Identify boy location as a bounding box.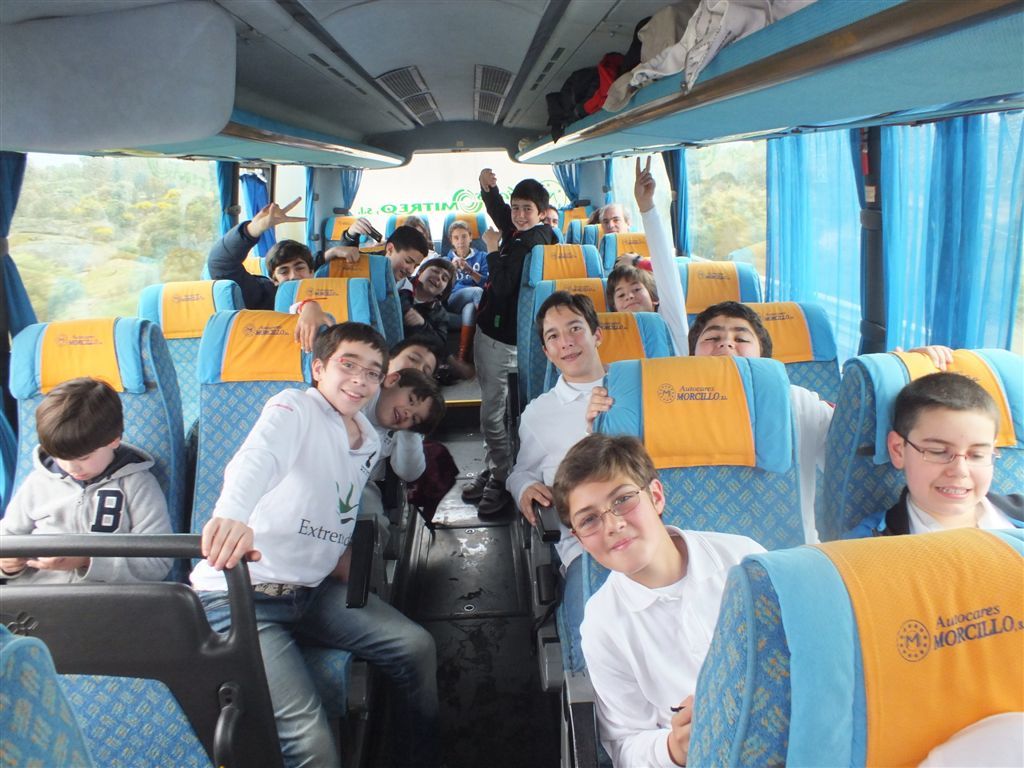
<region>553, 429, 766, 767</region>.
